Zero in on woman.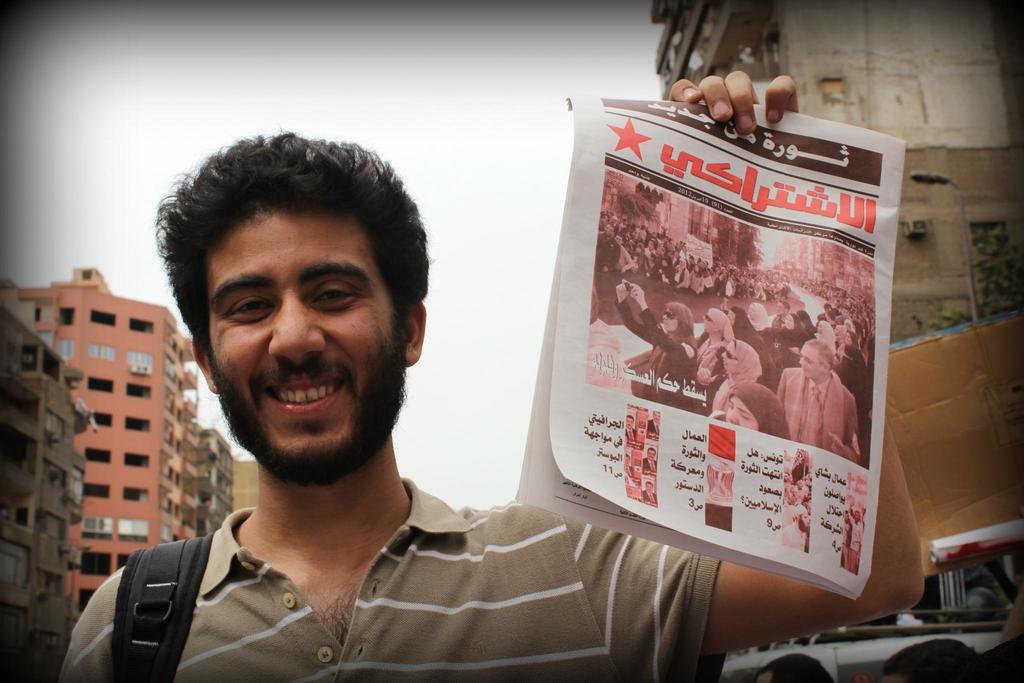
Zeroed in: 608,277,694,403.
